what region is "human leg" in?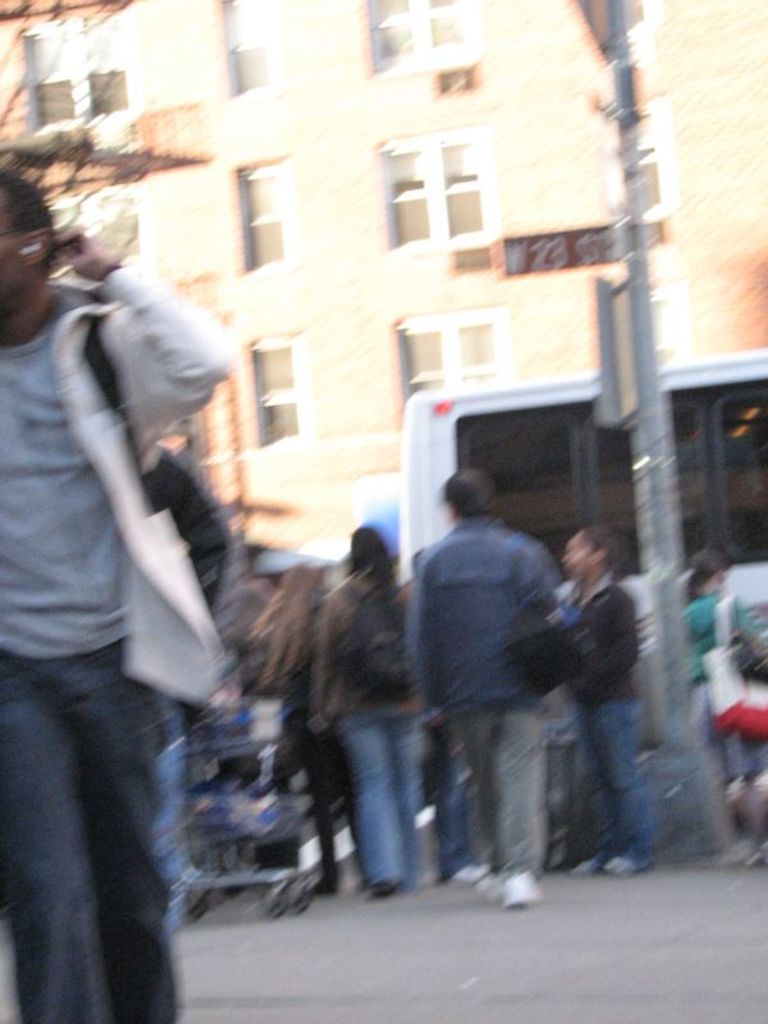
detection(506, 685, 548, 905).
